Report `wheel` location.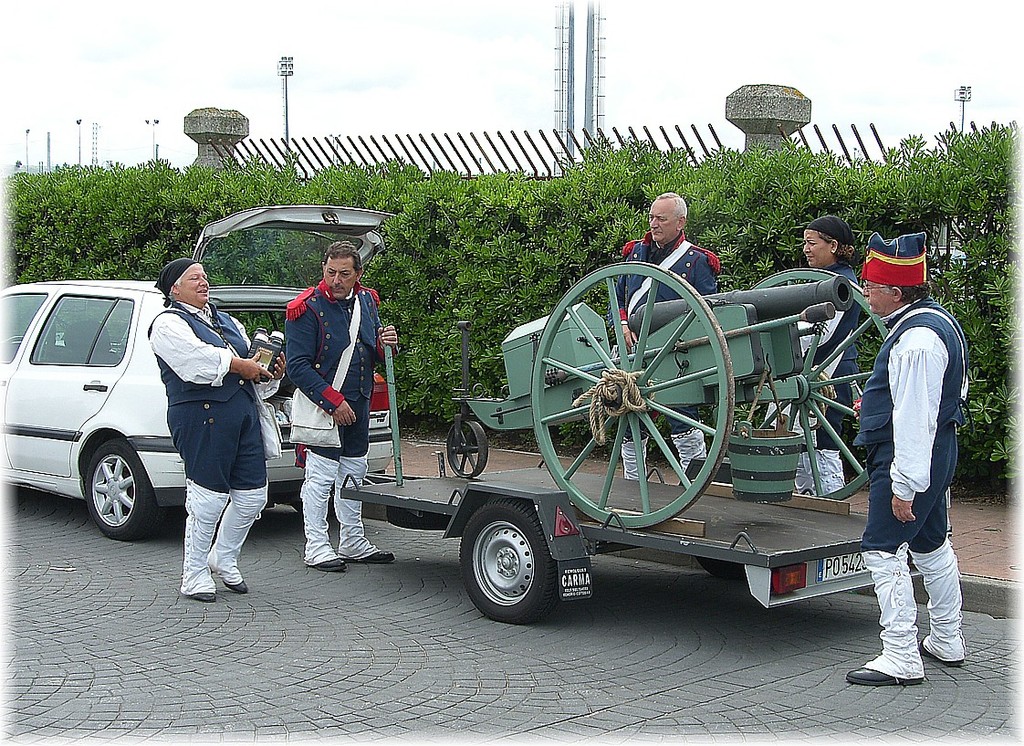
Report: left=716, top=262, right=891, bottom=499.
